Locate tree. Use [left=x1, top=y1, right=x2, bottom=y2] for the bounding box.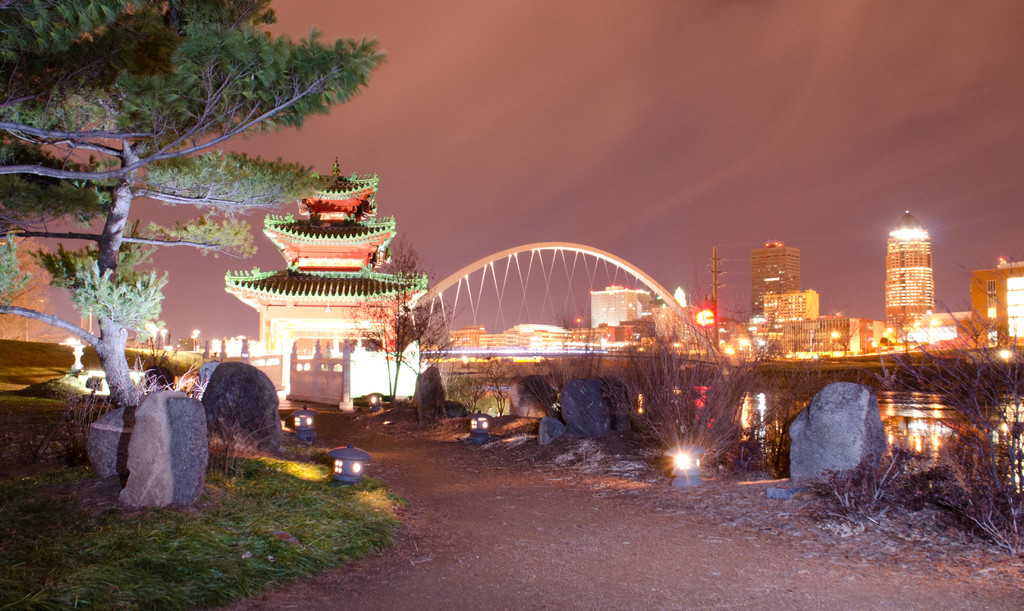
[left=0, top=0, right=385, bottom=405].
